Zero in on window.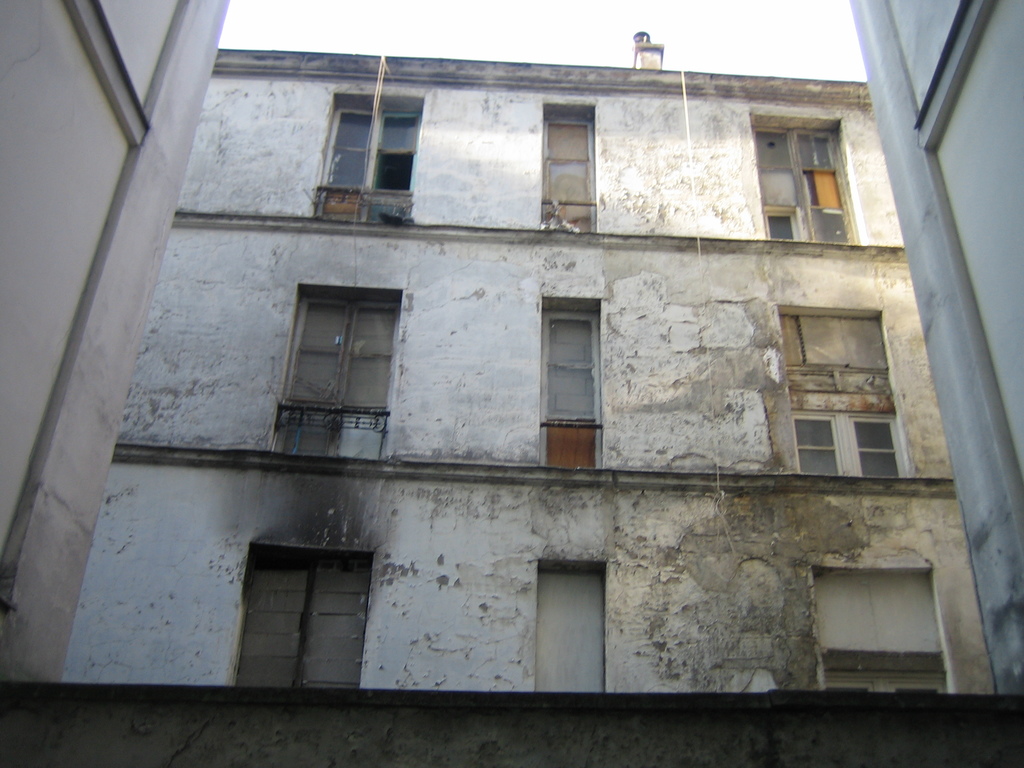
Zeroed in: 535/557/609/695.
